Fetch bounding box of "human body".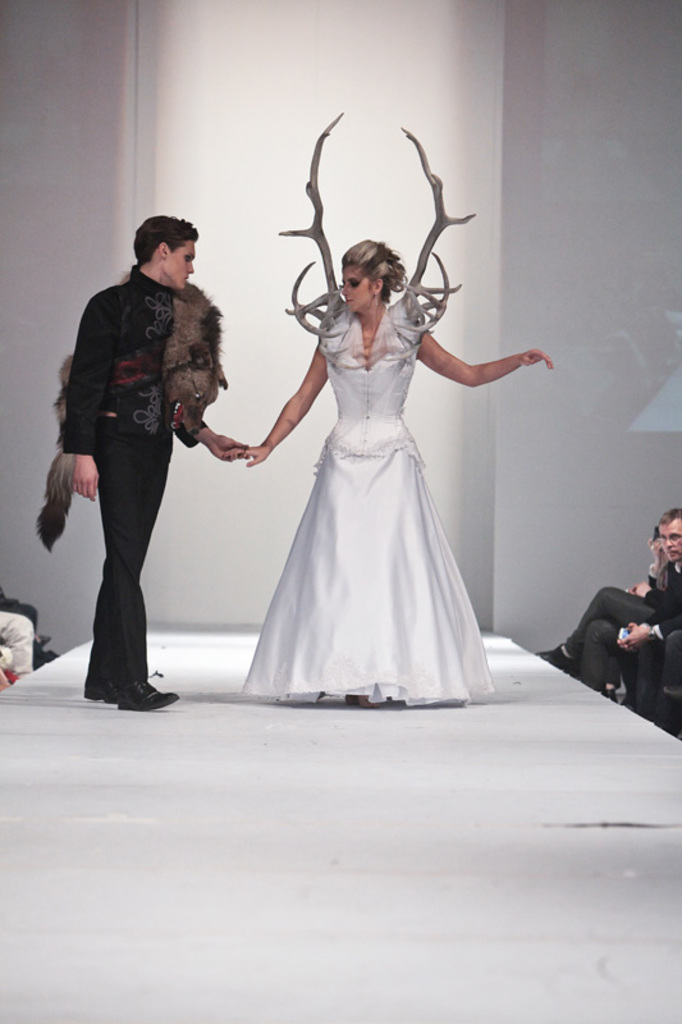
Bbox: box(61, 262, 250, 712).
